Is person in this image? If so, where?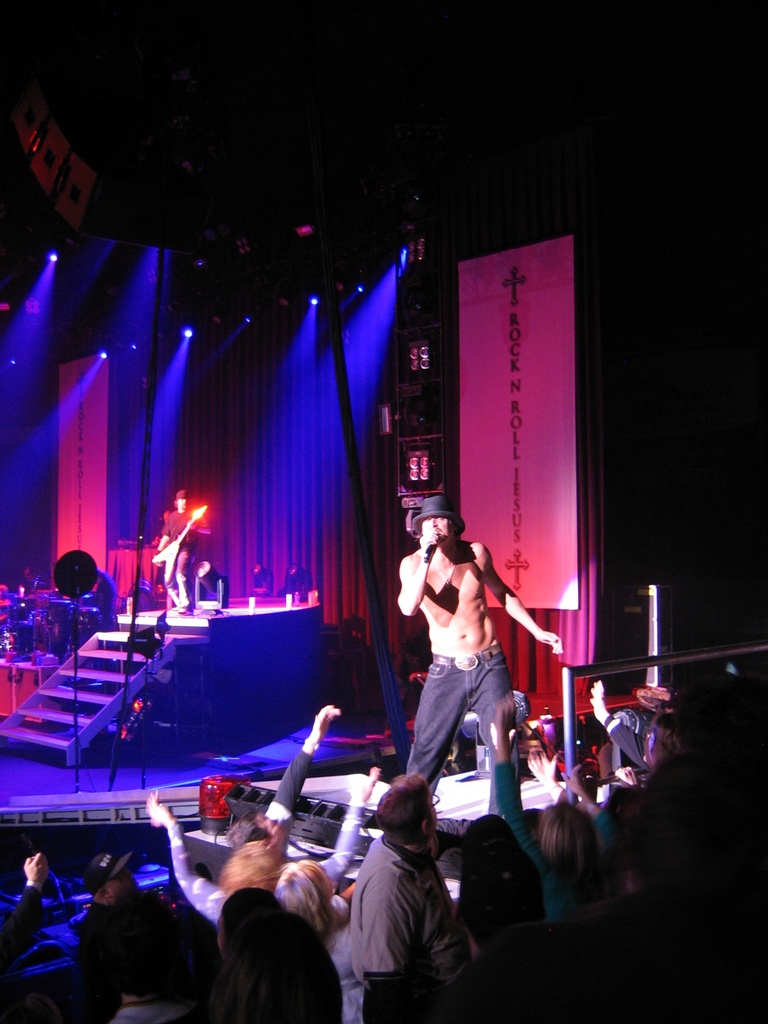
Yes, at (349,820,440,996).
